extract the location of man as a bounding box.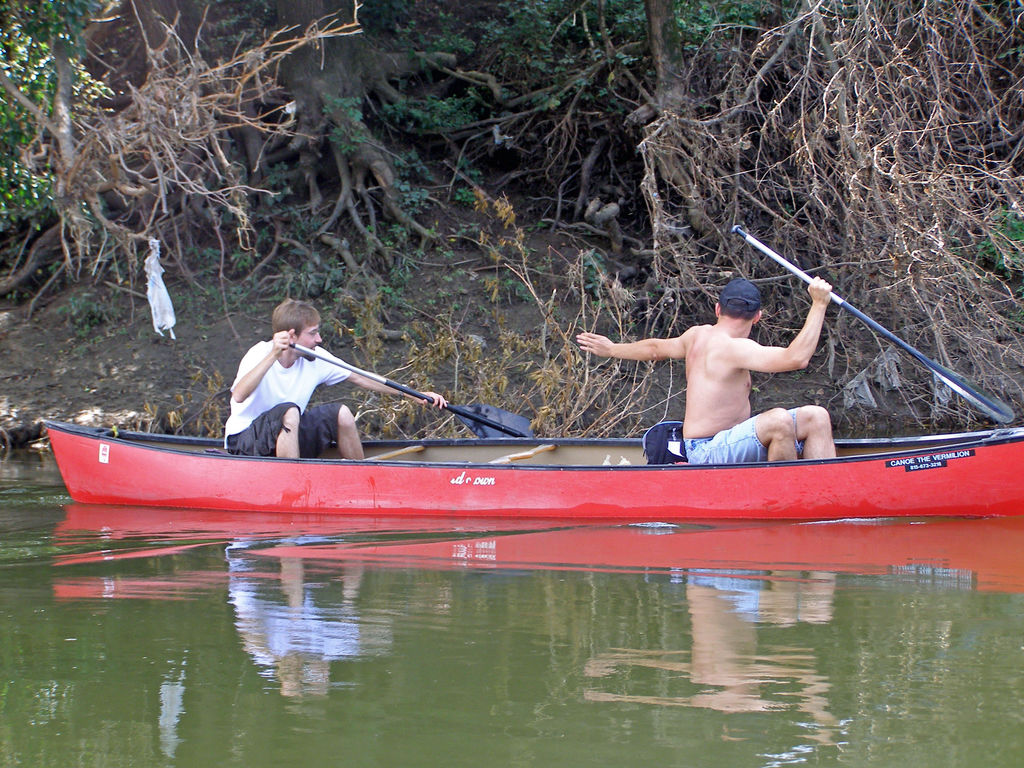
228, 299, 447, 459.
